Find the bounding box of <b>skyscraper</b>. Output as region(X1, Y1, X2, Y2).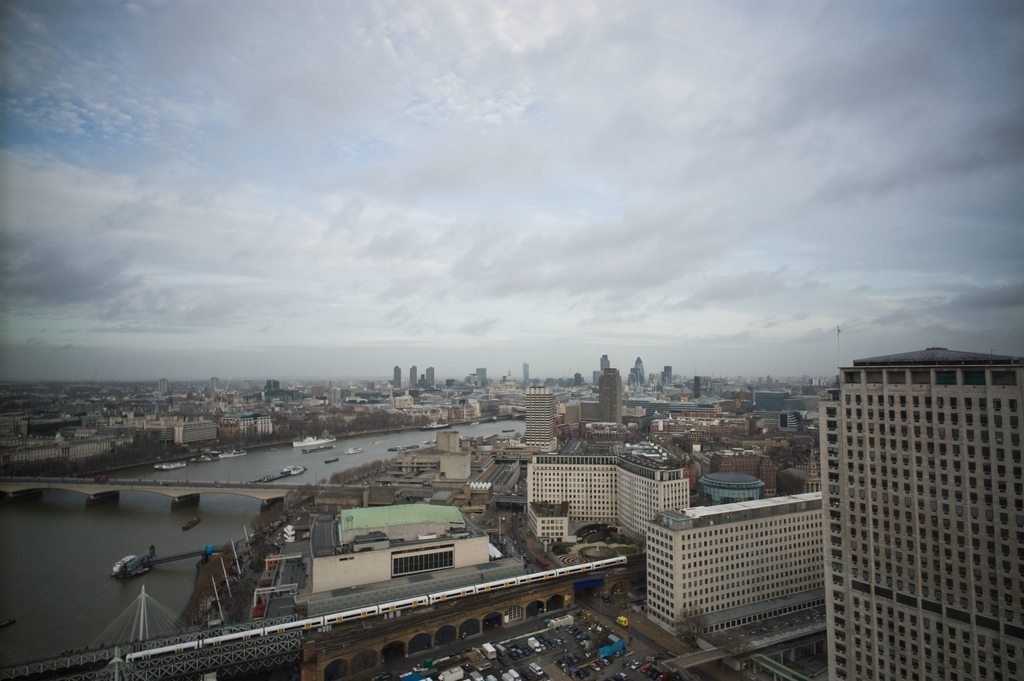
region(660, 363, 669, 391).
